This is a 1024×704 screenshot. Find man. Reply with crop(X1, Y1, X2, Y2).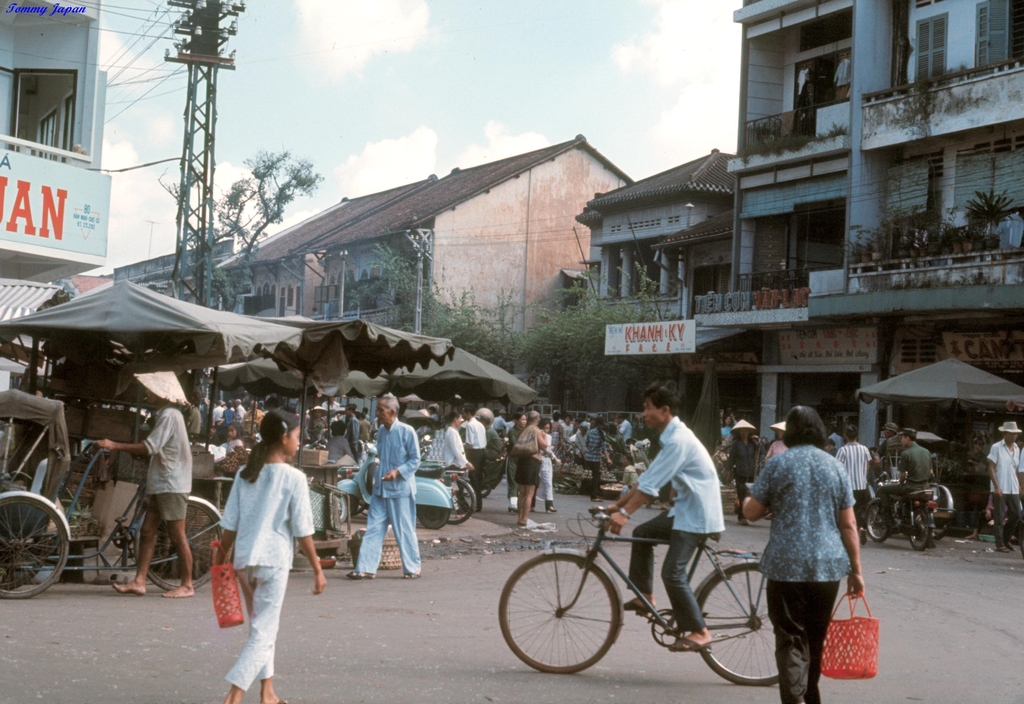
crop(211, 400, 225, 422).
